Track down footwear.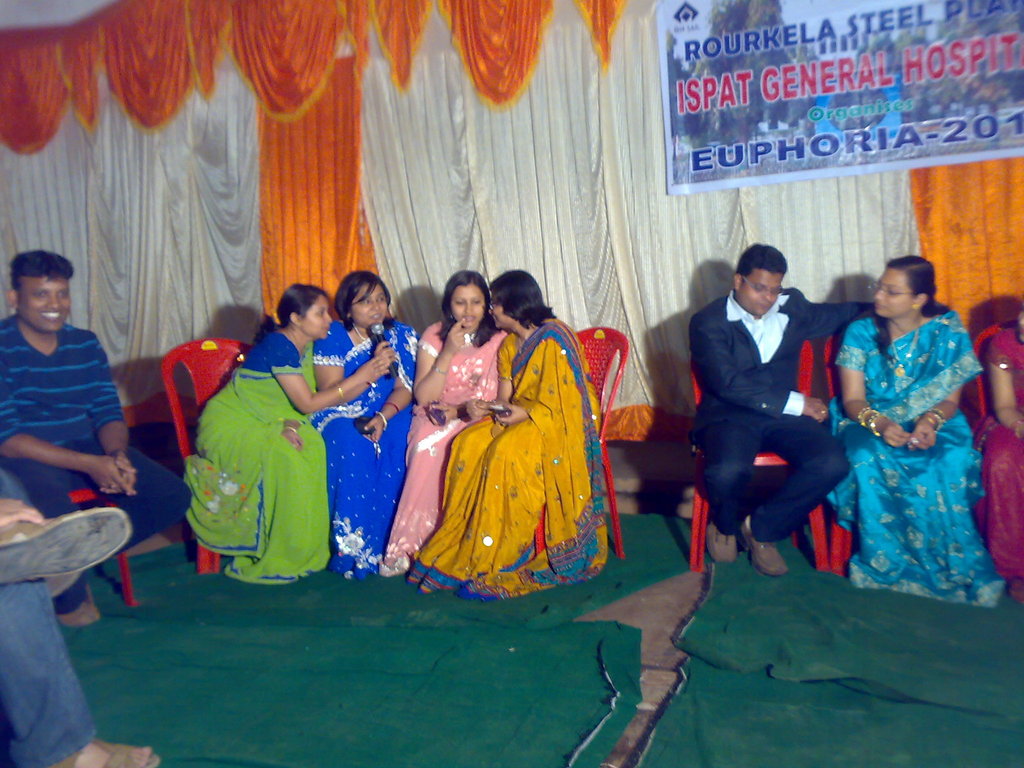
Tracked to <region>58, 589, 101, 627</region>.
